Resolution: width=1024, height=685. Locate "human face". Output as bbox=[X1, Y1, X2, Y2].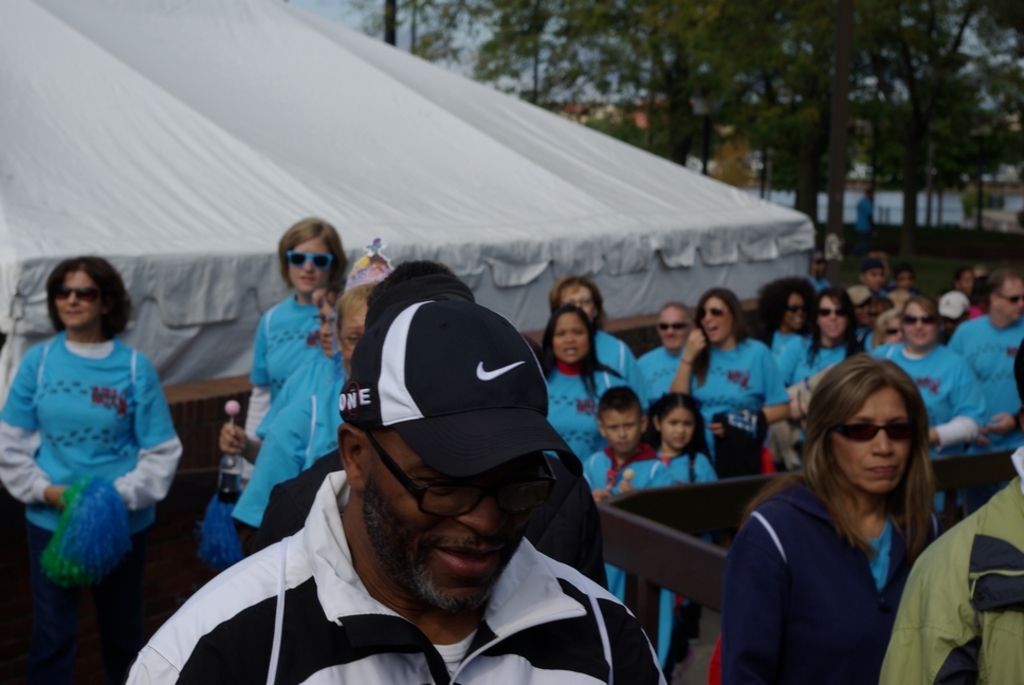
bbox=[663, 408, 694, 447].
